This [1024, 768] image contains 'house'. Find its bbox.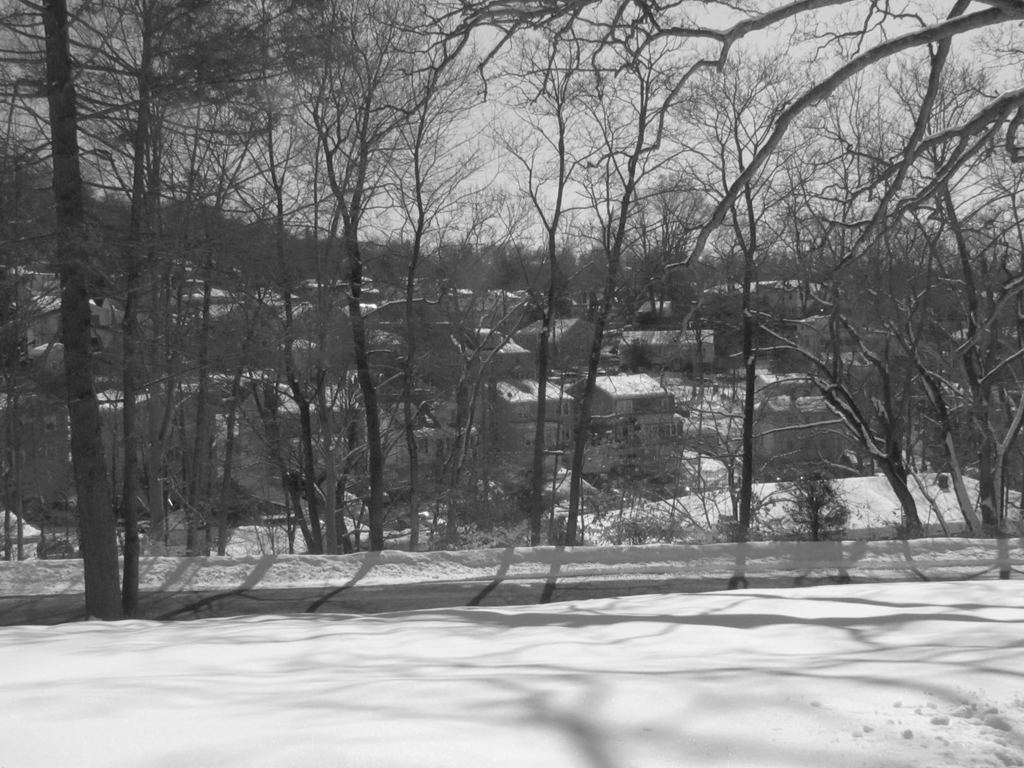
<region>756, 385, 848, 463</region>.
